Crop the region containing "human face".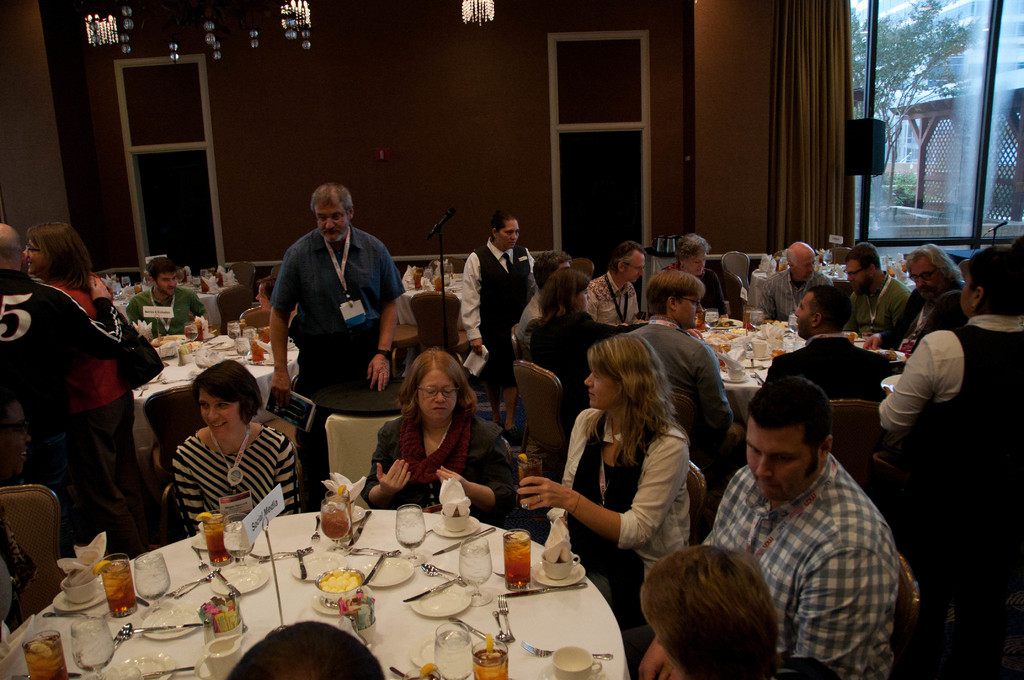
Crop region: bbox(415, 369, 456, 419).
